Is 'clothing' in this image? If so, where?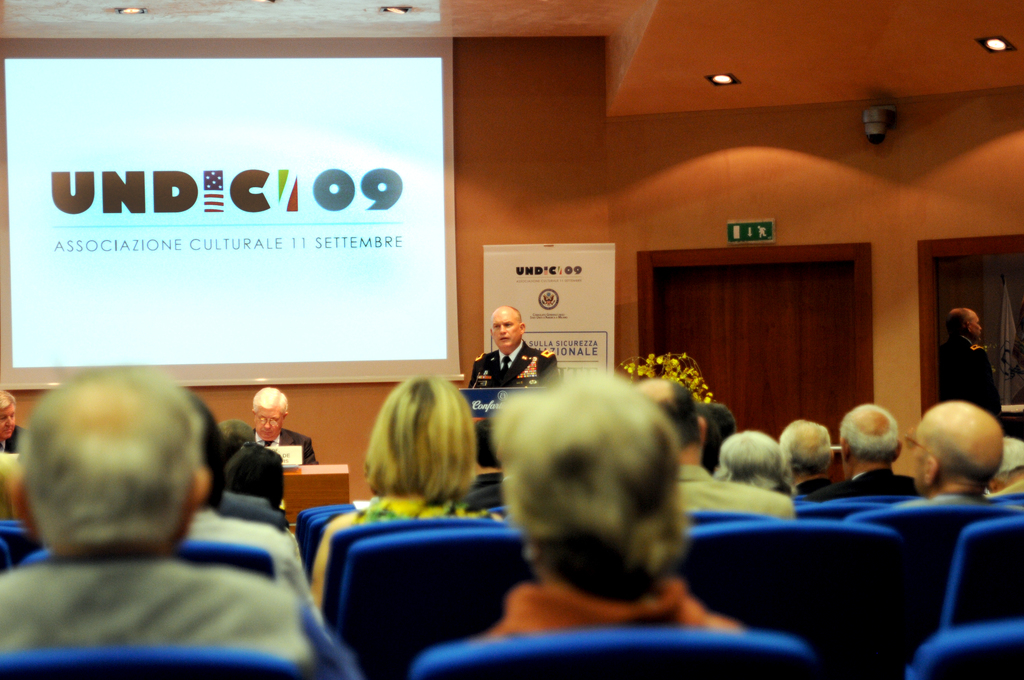
Yes, at box=[810, 468, 927, 502].
